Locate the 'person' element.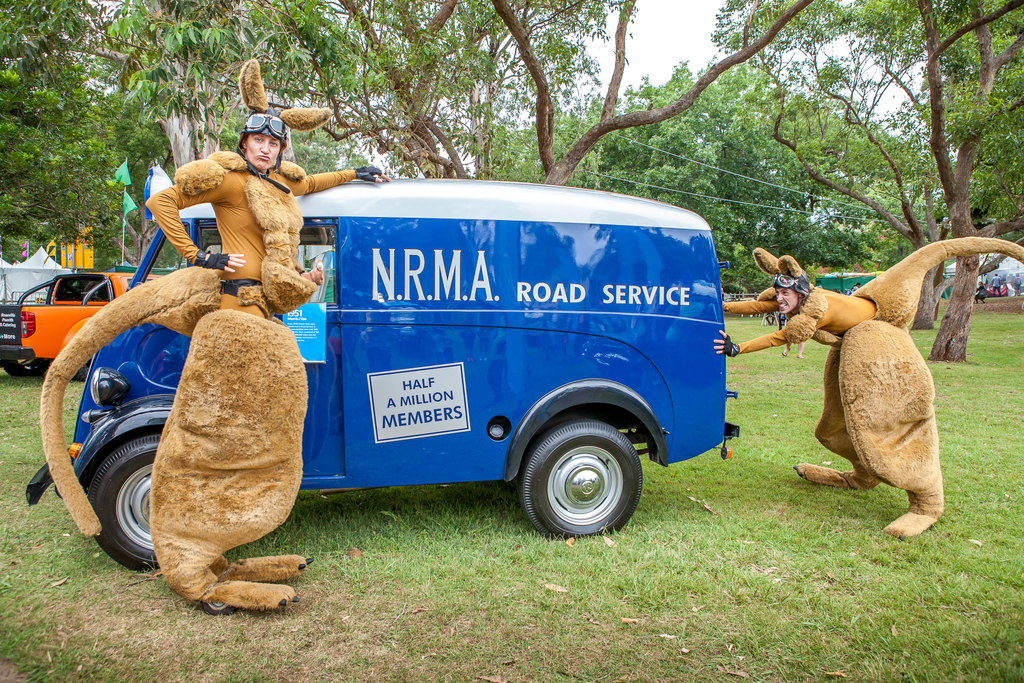
Element bbox: [left=142, top=103, right=391, bottom=327].
